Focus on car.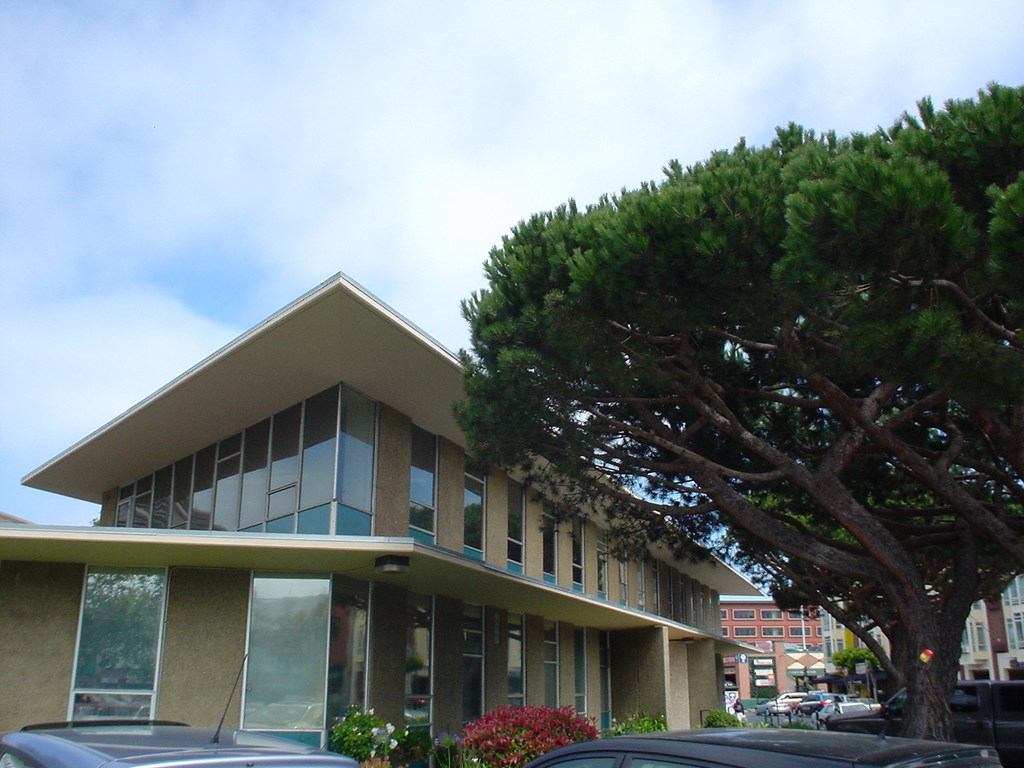
Focused at <region>523, 728, 1004, 767</region>.
